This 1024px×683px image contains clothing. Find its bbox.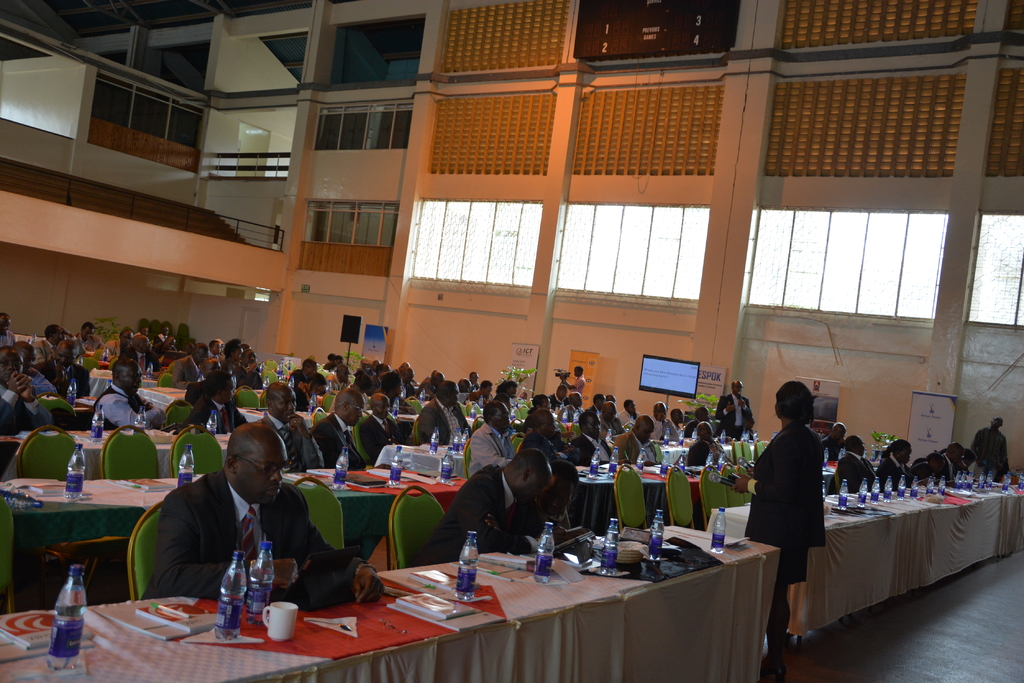
[x1=300, y1=386, x2=318, y2=415].
